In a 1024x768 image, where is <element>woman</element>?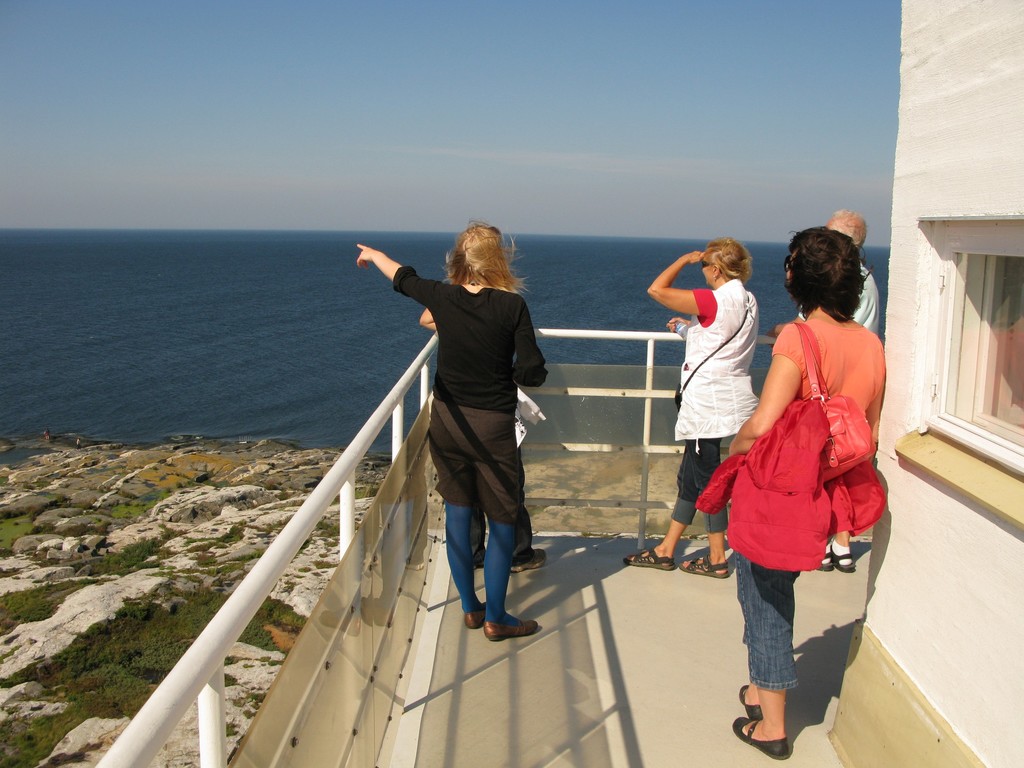
<bbox>623, 237, 762, 572</bbox>.
